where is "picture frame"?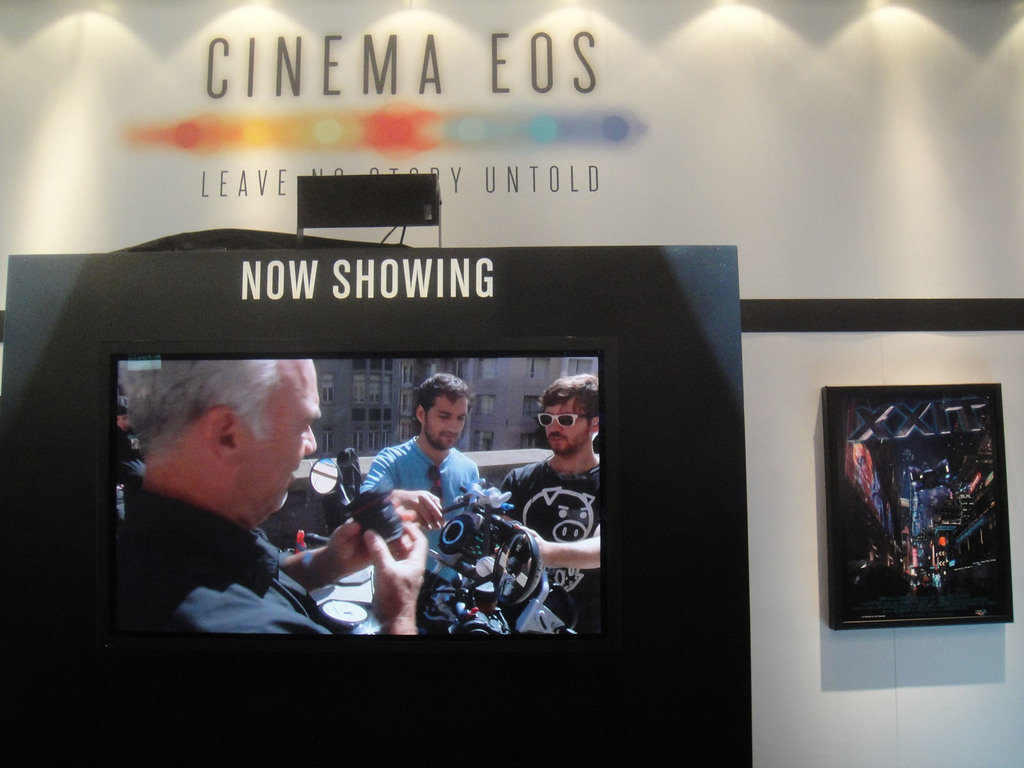
box=[824, 384, 1012, 628].
